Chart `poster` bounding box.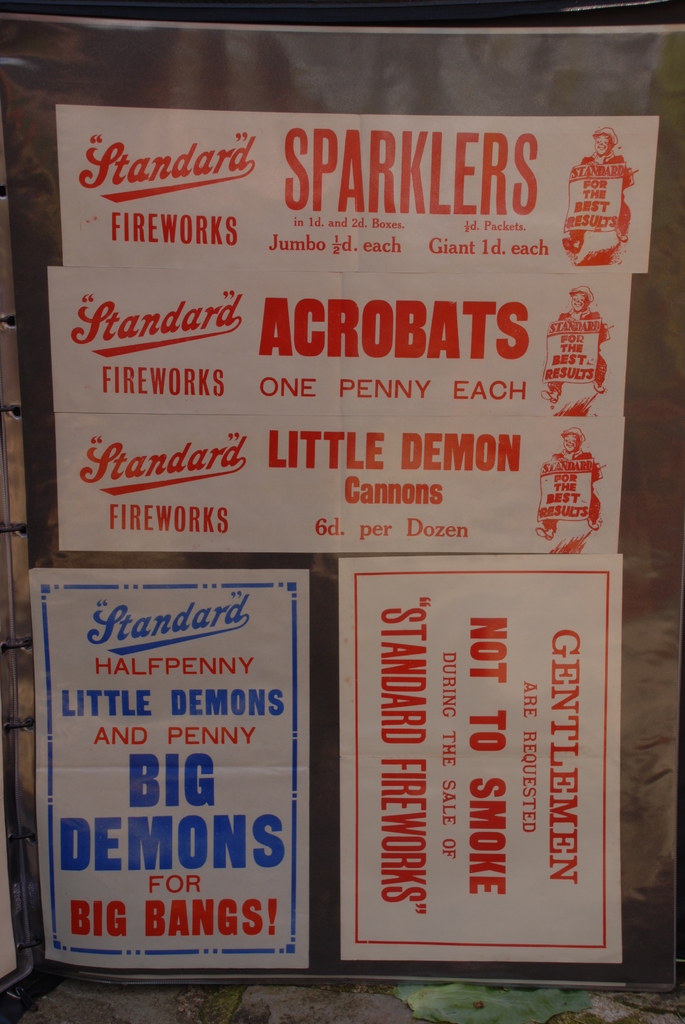
Charted: left=43, top=272, right=630, bottom=412.
